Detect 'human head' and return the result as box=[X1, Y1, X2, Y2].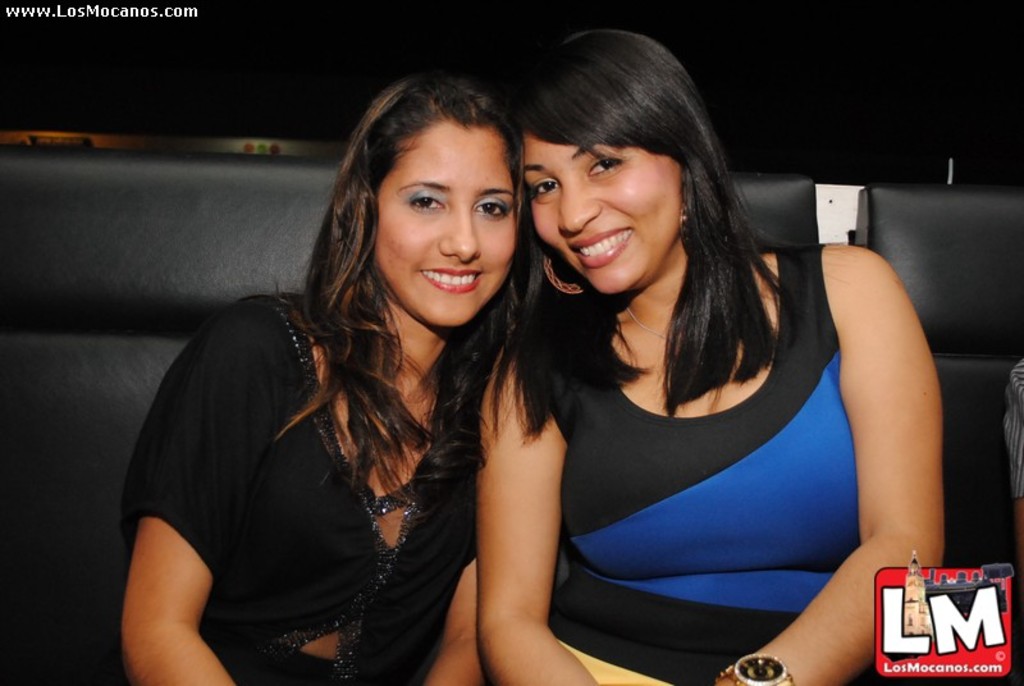
box=[338, 73, 529, 331].
